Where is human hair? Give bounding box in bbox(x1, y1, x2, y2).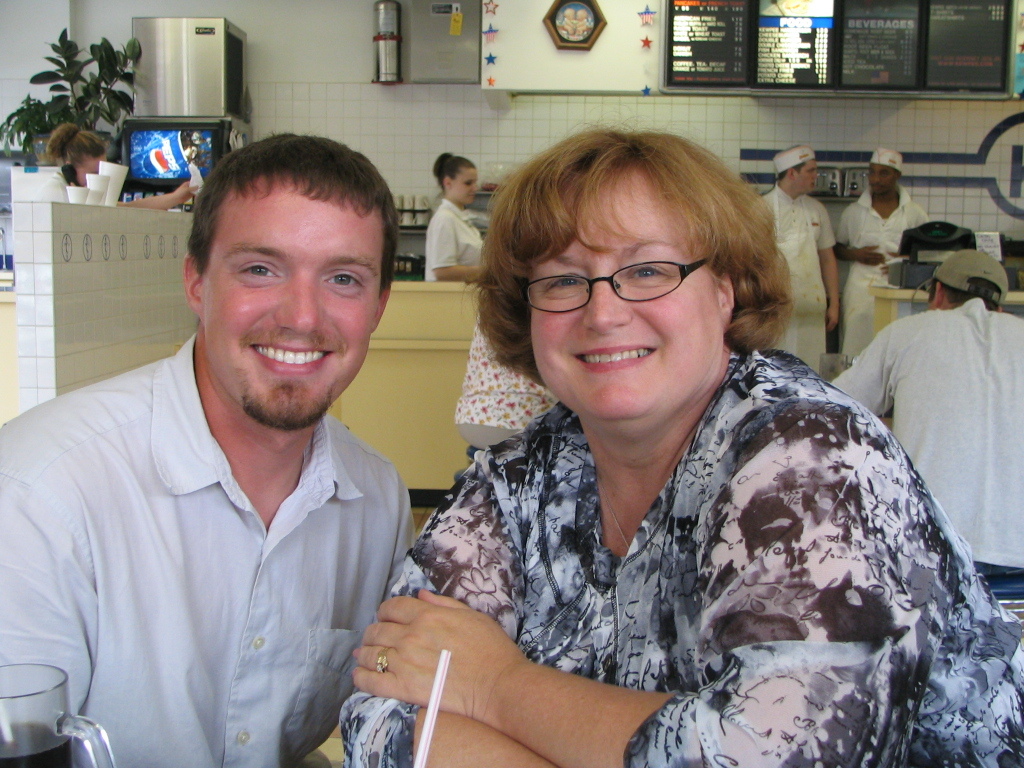
bbox(183, 132, 393, 299).
